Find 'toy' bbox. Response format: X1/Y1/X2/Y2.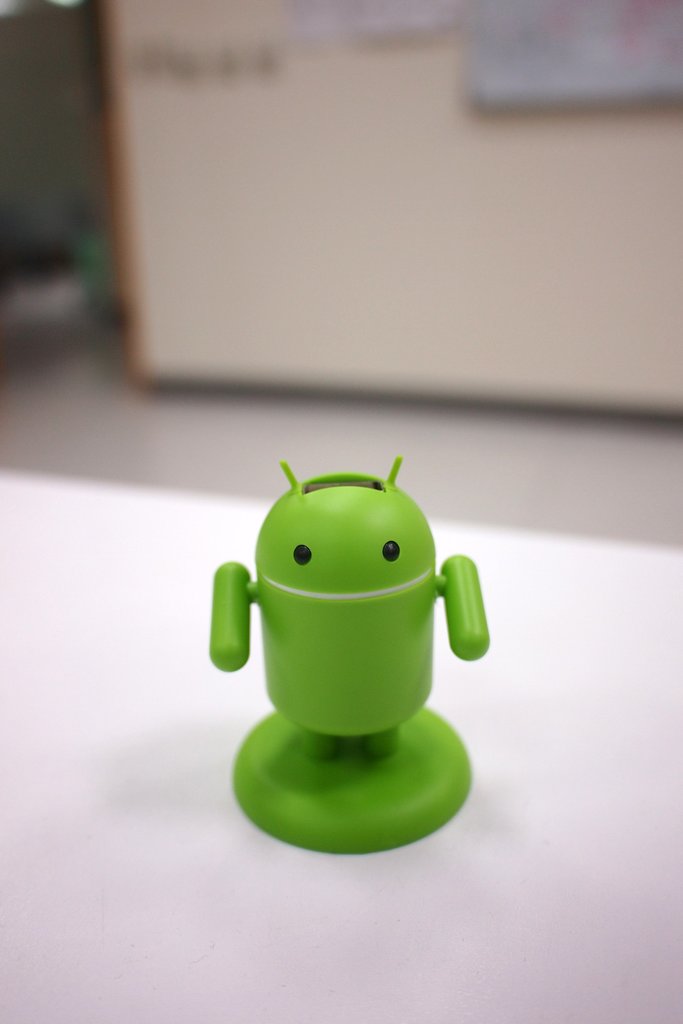
203/440/508/829.
